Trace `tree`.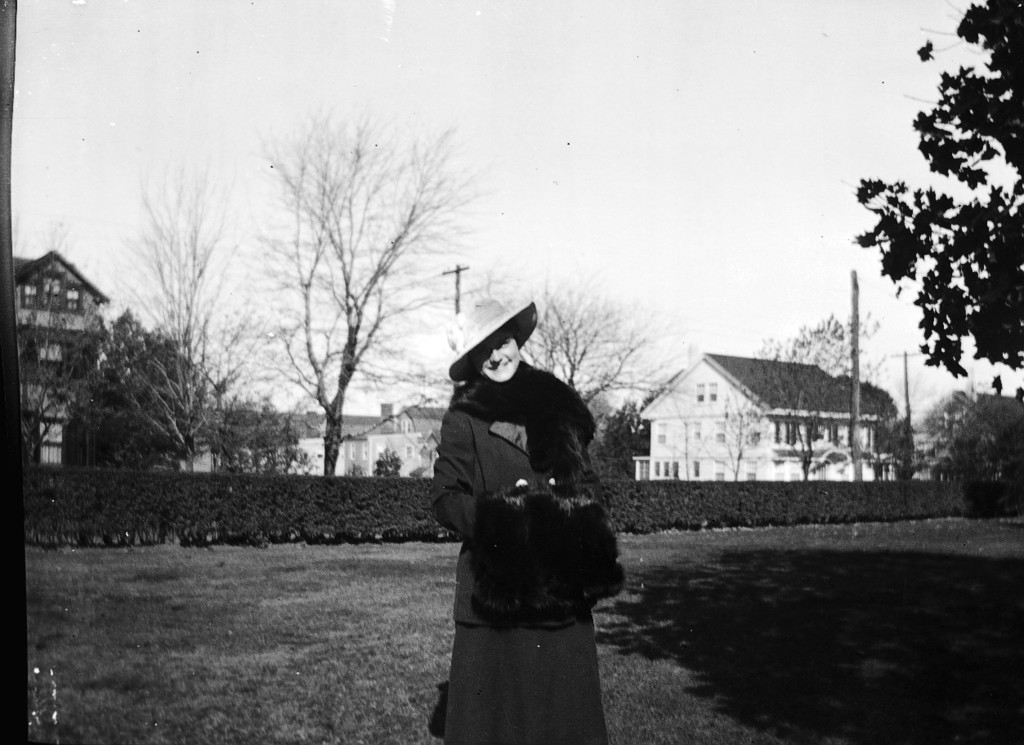
Traced to Rect(707, 311, 896, 478).
